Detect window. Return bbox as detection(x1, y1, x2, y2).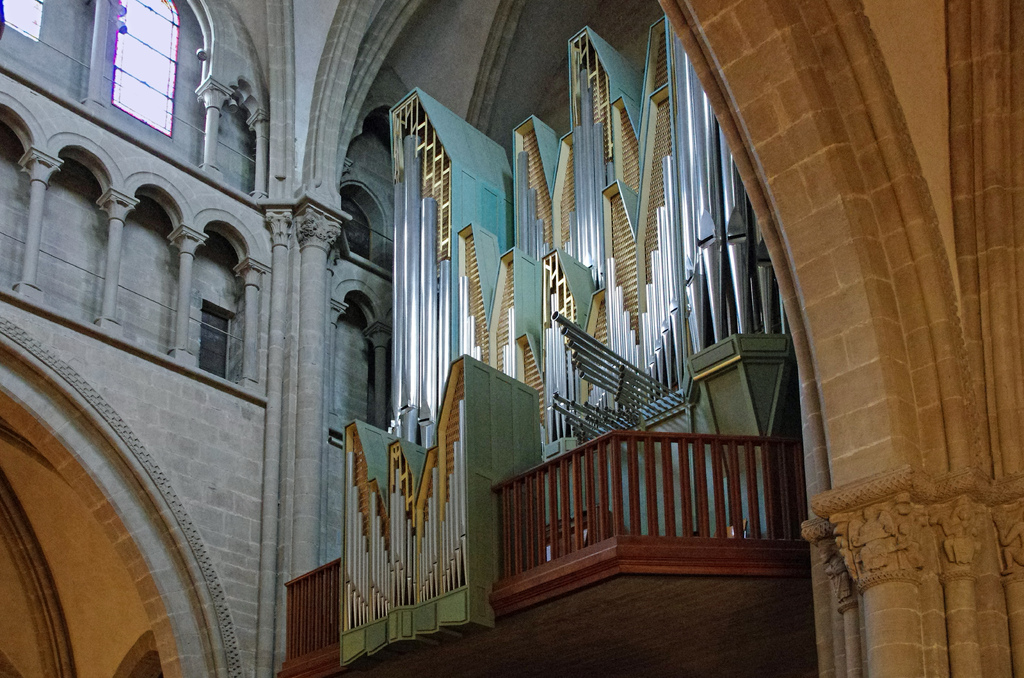
detection(108, 0, 178, 139).
